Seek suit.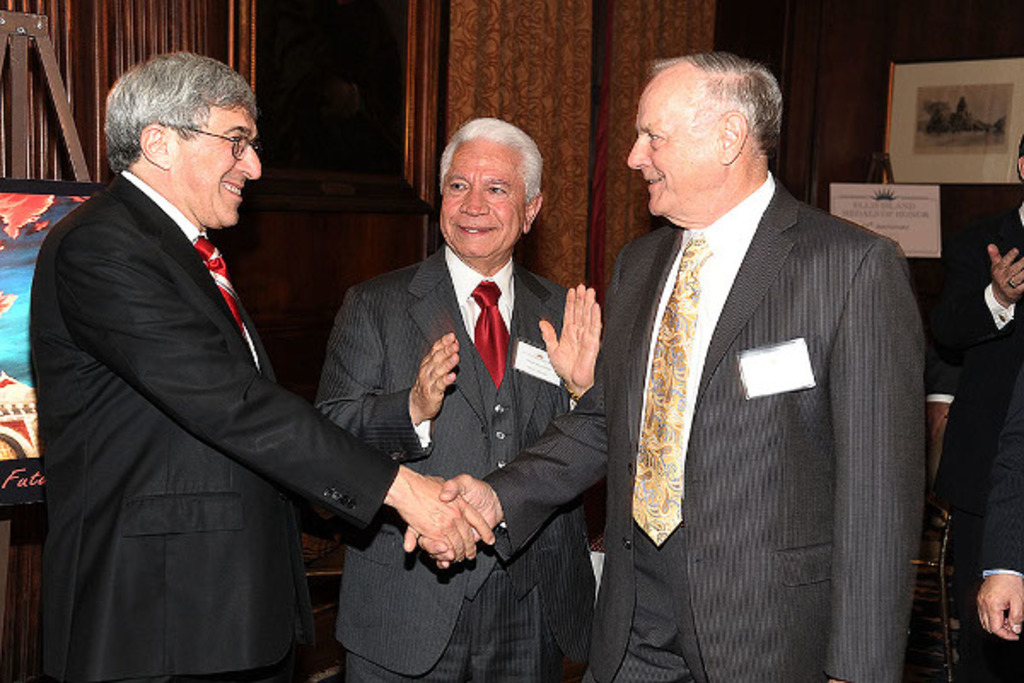
locate(24, 169, 403, 681).
